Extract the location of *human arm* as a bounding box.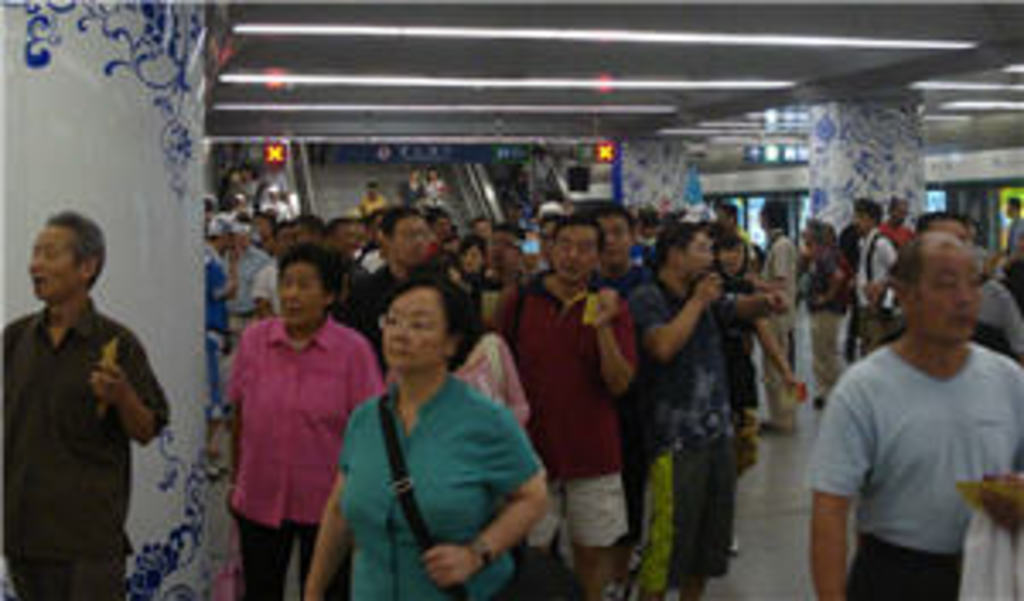
bbox(89, 331, 177, 441).
